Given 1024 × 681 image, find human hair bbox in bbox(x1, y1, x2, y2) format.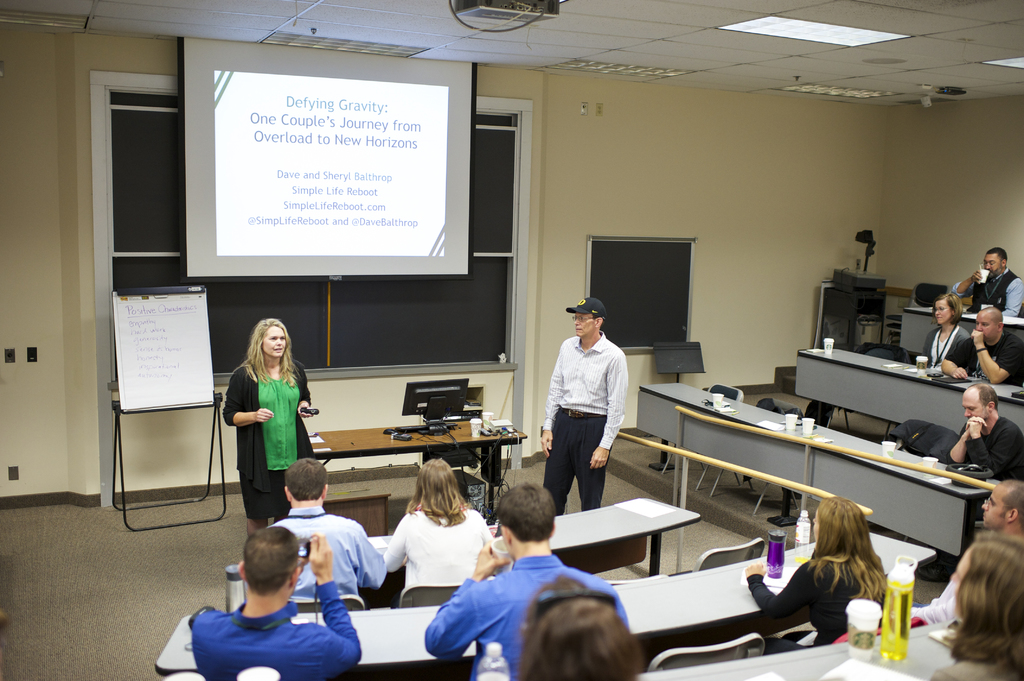
bbox(240, 527, 298, 602).
